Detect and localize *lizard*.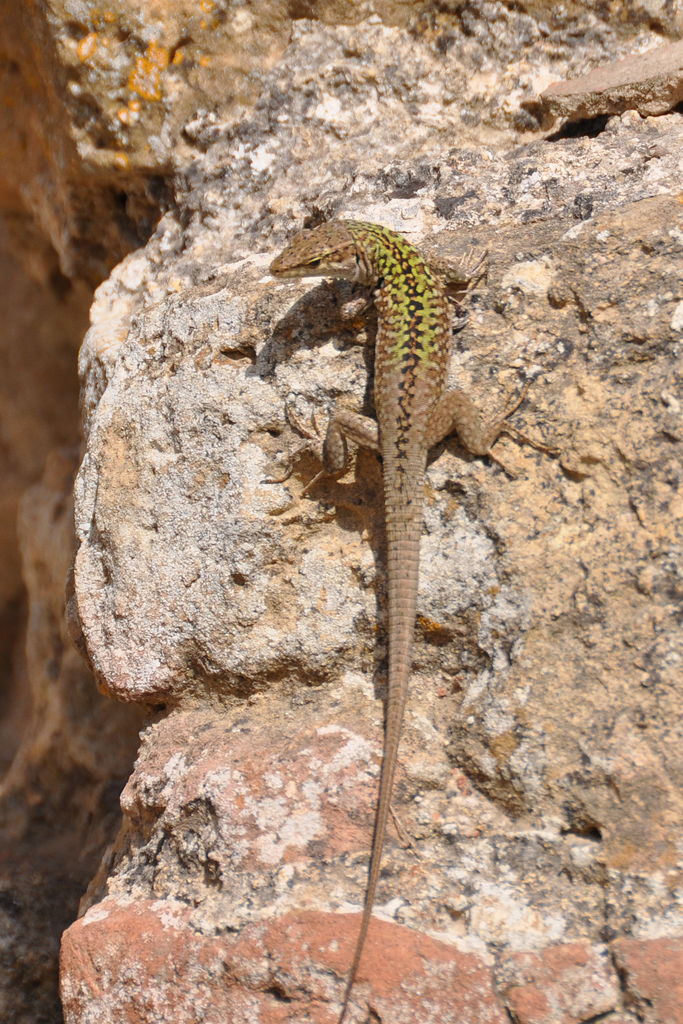
Localized at 254:180:509:941.
